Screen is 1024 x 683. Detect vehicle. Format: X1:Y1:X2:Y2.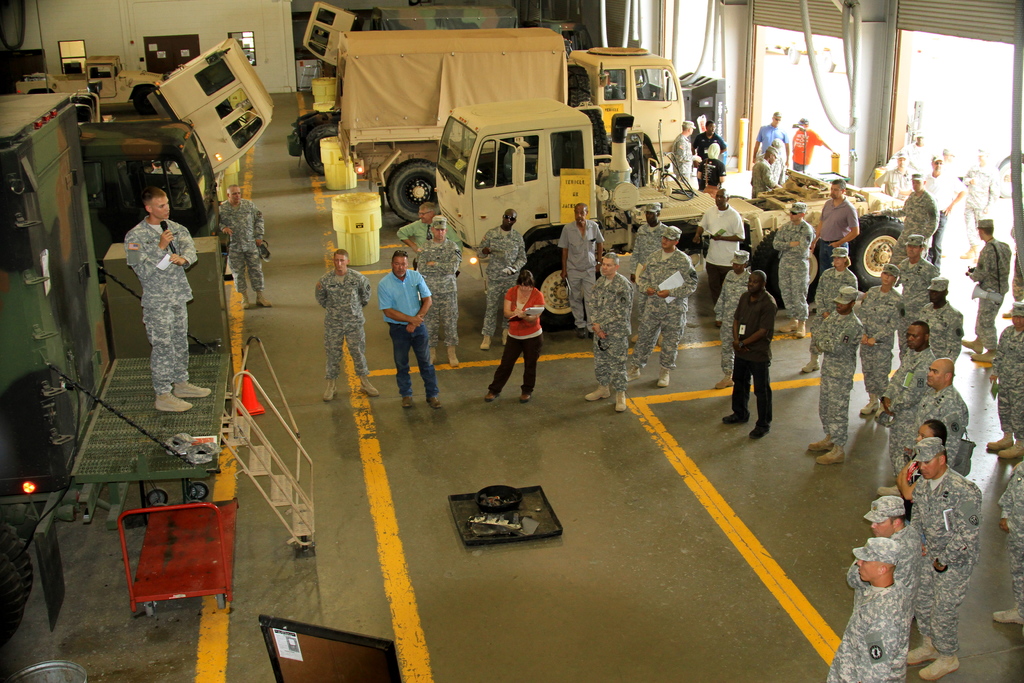
430:93:908:334.
